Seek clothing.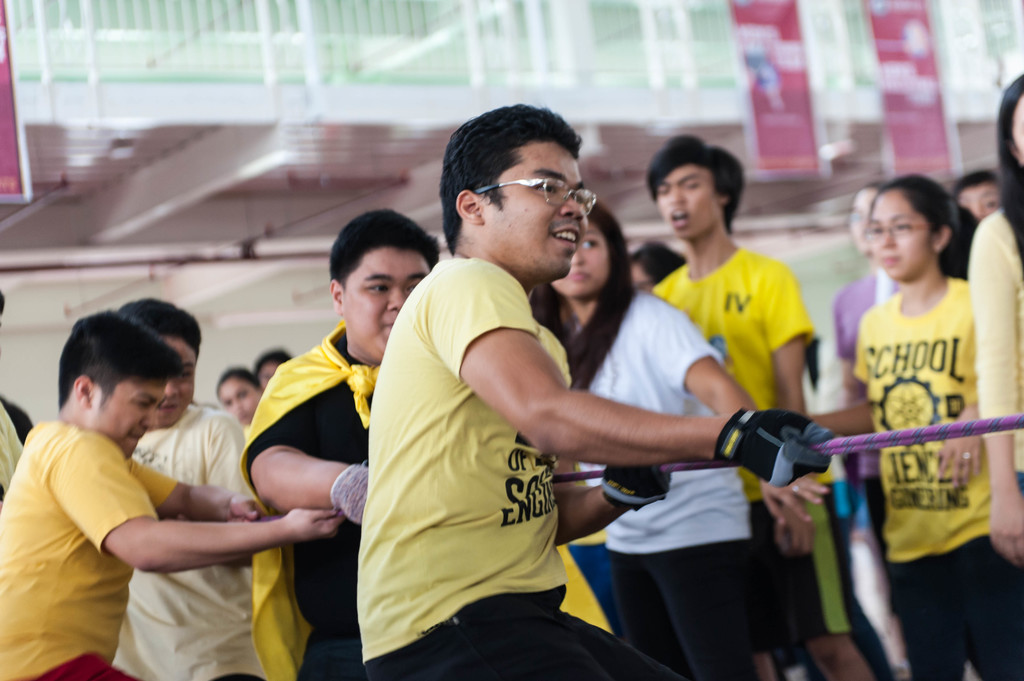
[652, 244, 848, 636].
